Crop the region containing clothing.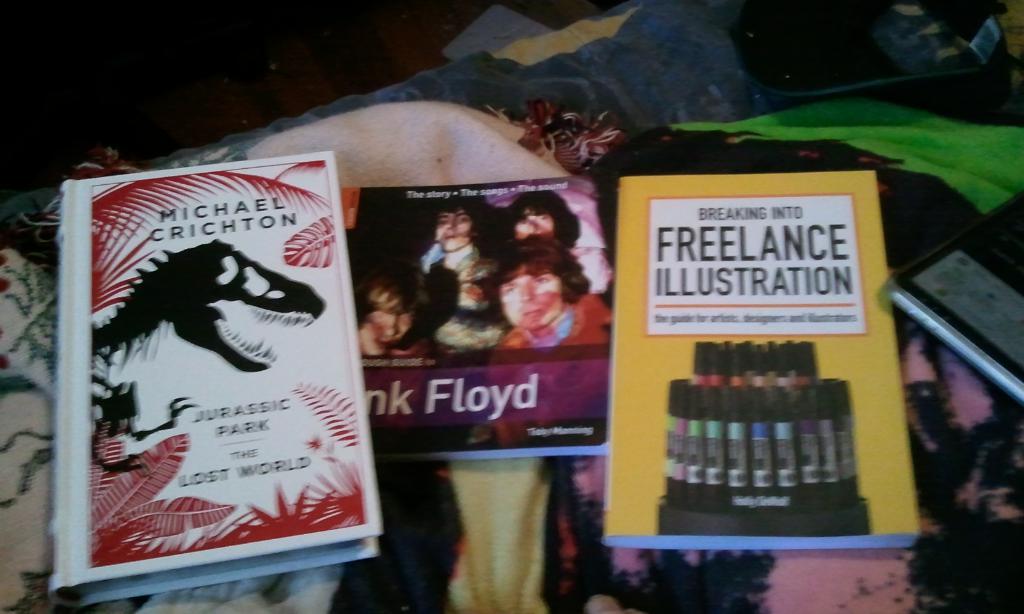
Crop region: pyautogui.locateOnScreen(565, 244, 616, 312).
